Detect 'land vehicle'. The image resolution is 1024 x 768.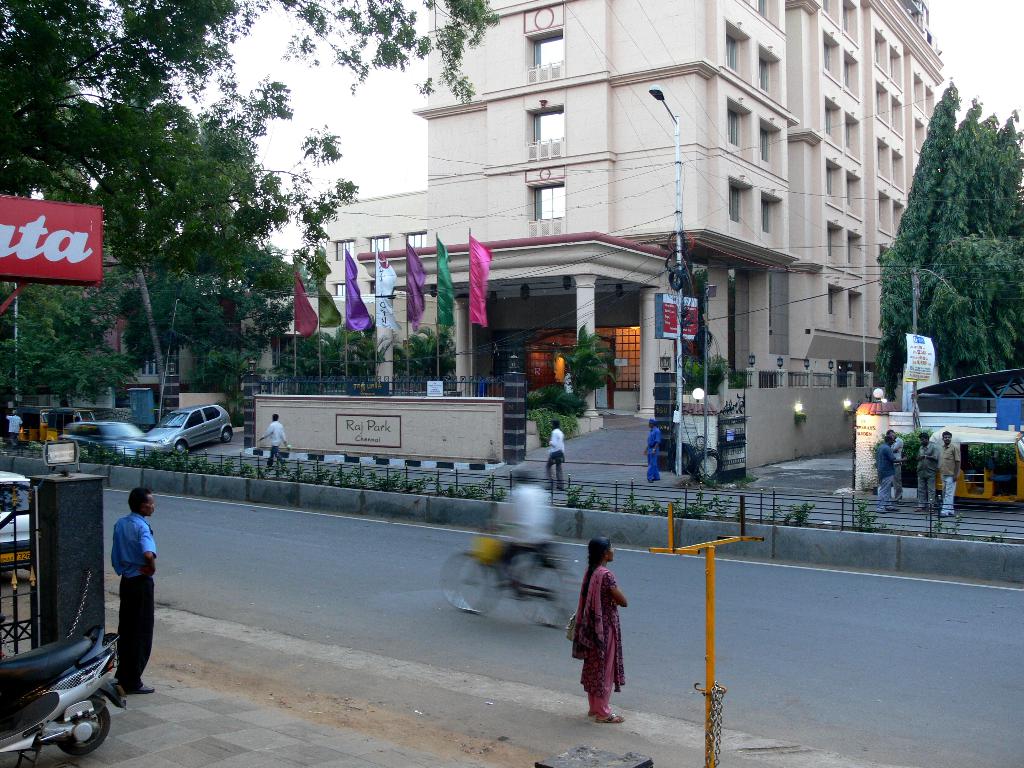
(929,426,1023,505).
